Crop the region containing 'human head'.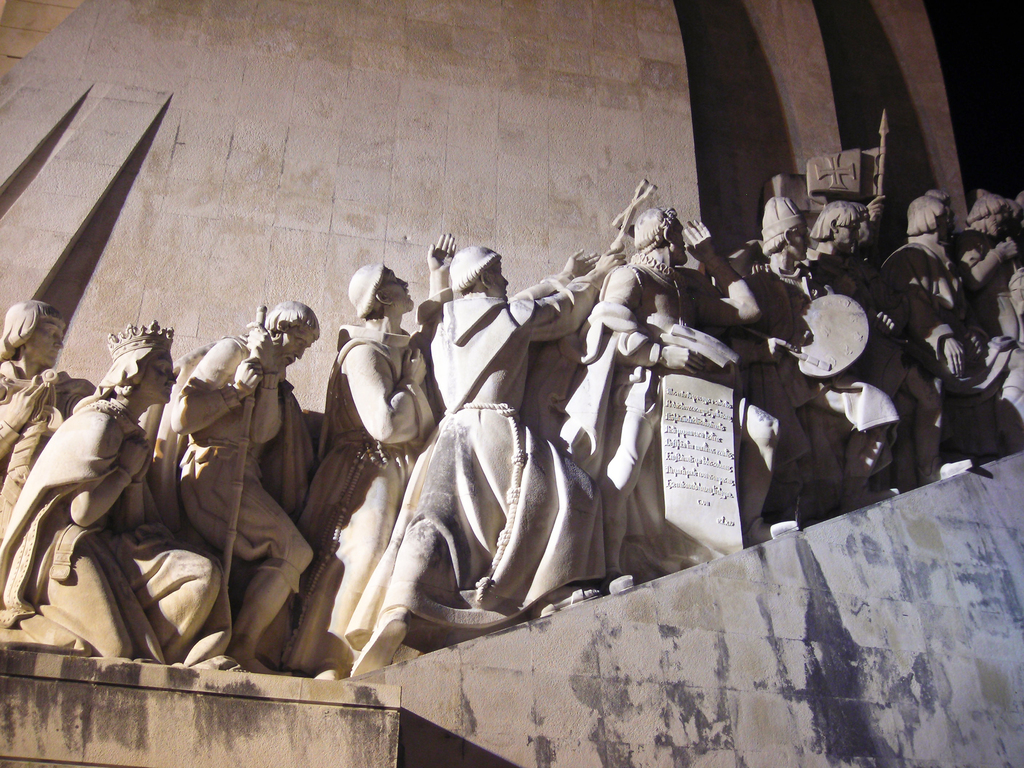
Crop region: (left=761, top=198, right=813, bottom=262).
